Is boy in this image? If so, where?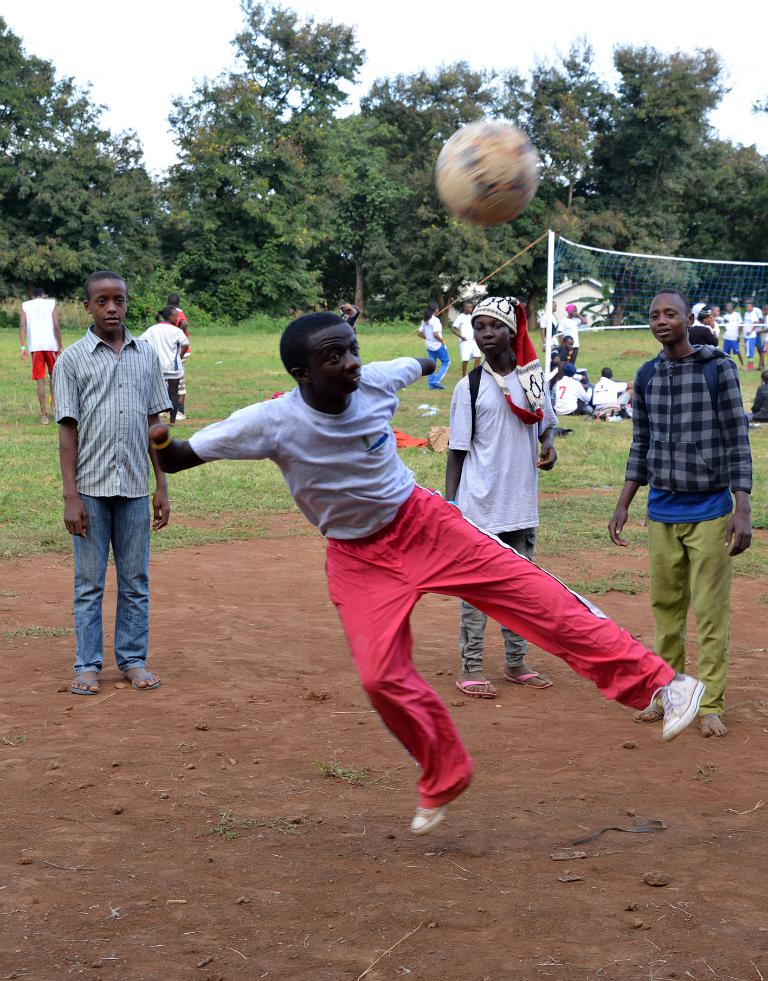
Yes, at bbox=[167, 289, 191, 354].
